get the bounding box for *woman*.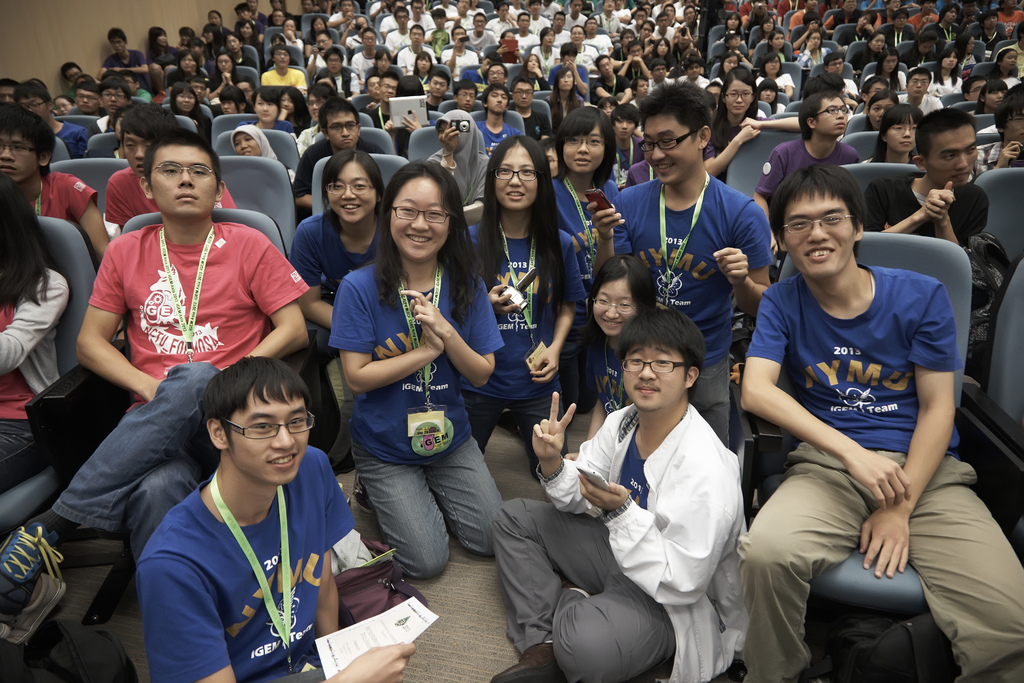
bbox=(328, 163, 504, 577).
